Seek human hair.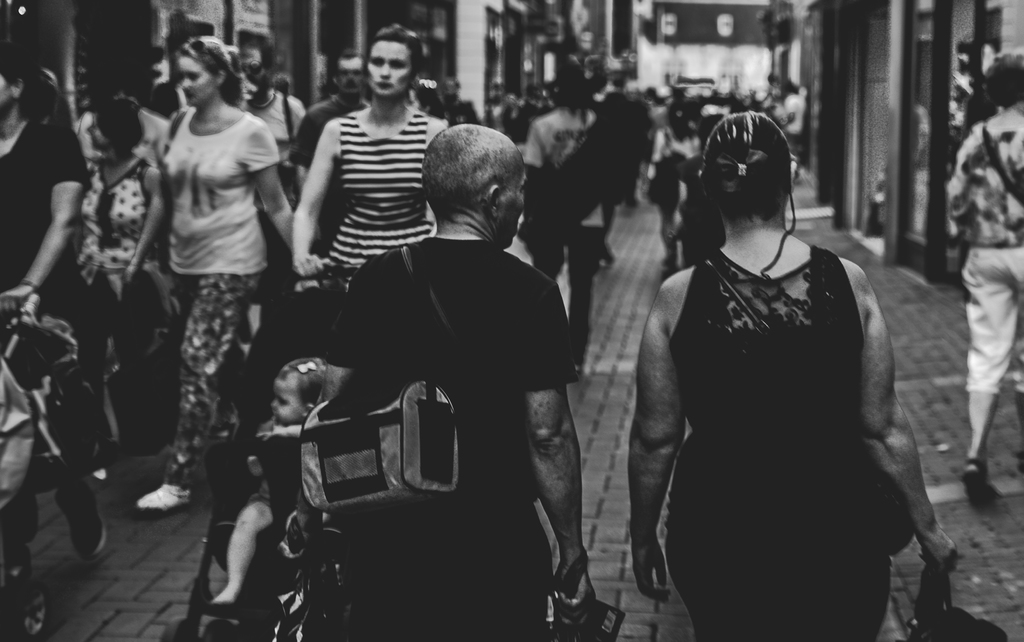
bbox=(177, 32, 248, 99).
